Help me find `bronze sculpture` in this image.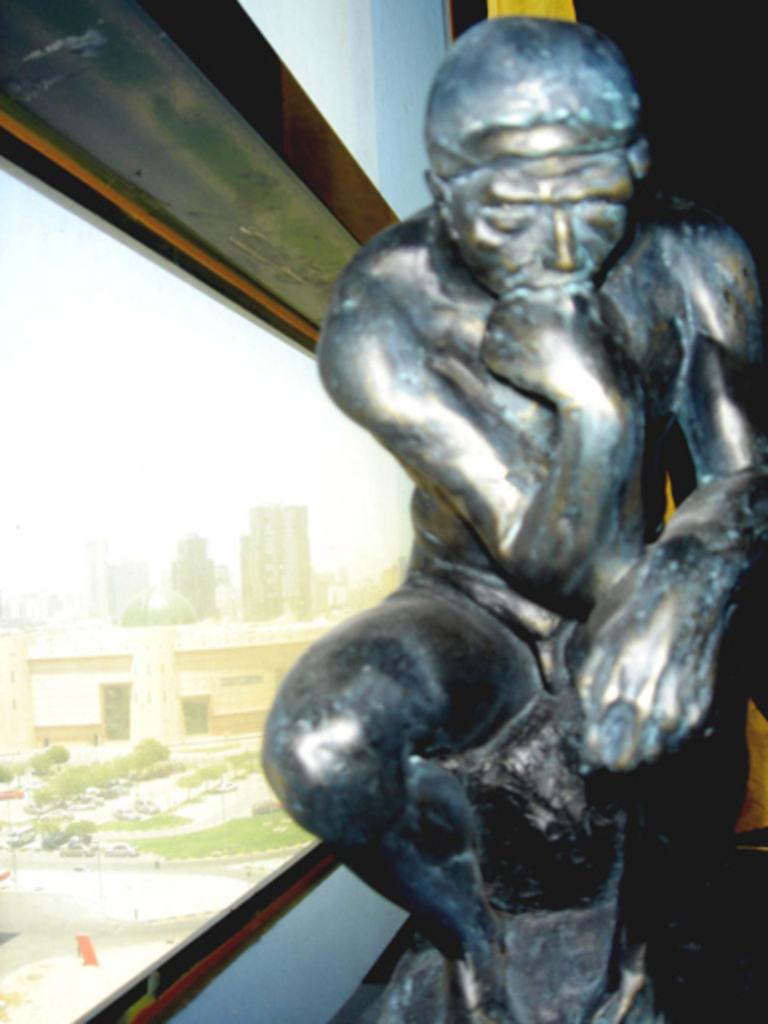
Found it: bbox=(261, 21, 766, 1020).
